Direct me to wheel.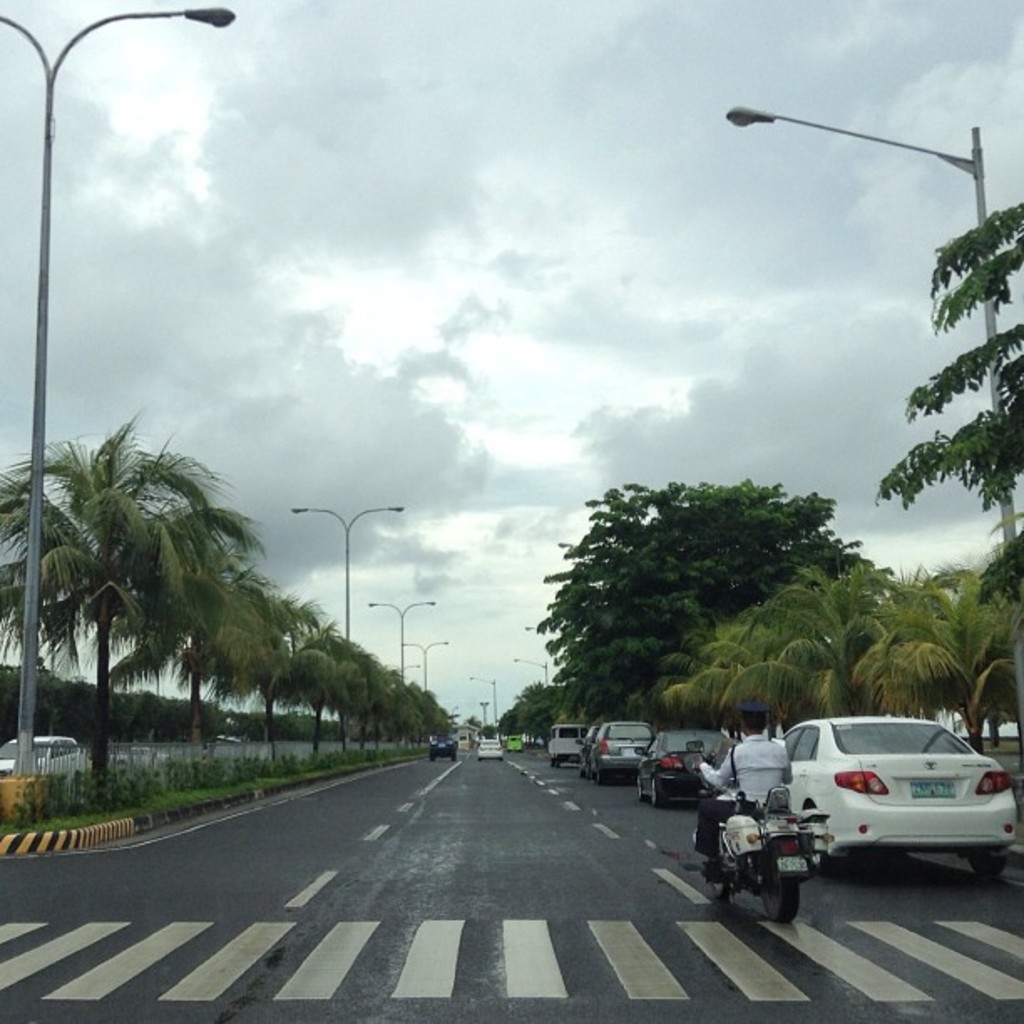
Direction: bbox=[577, 760, 591, 781].
